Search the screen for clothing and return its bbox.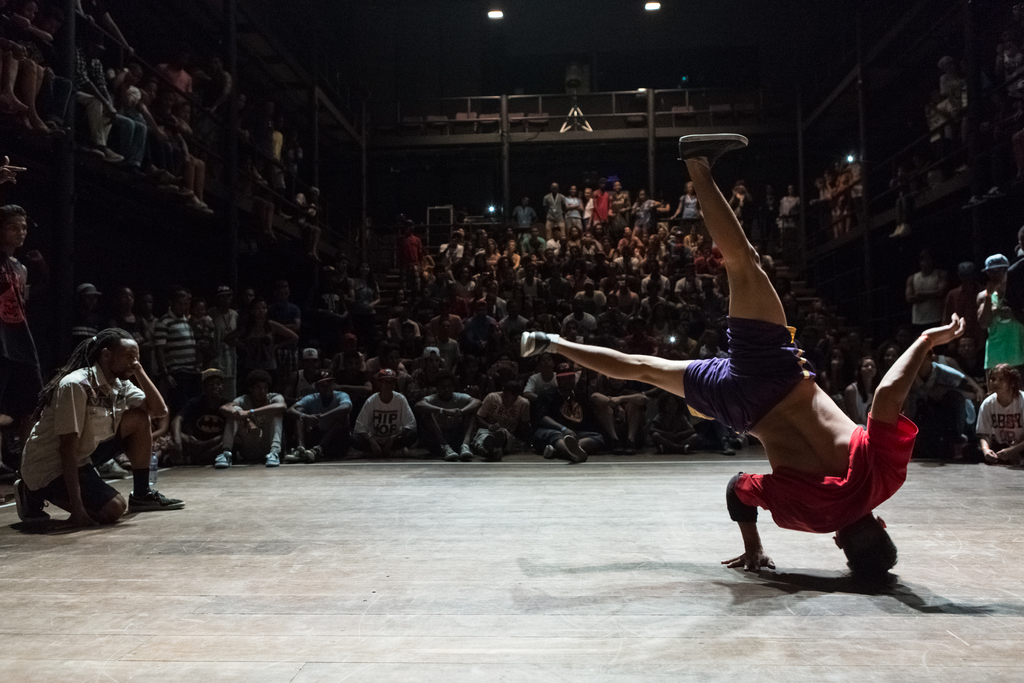
Found: l=294, t=368, r=340, b=391.
